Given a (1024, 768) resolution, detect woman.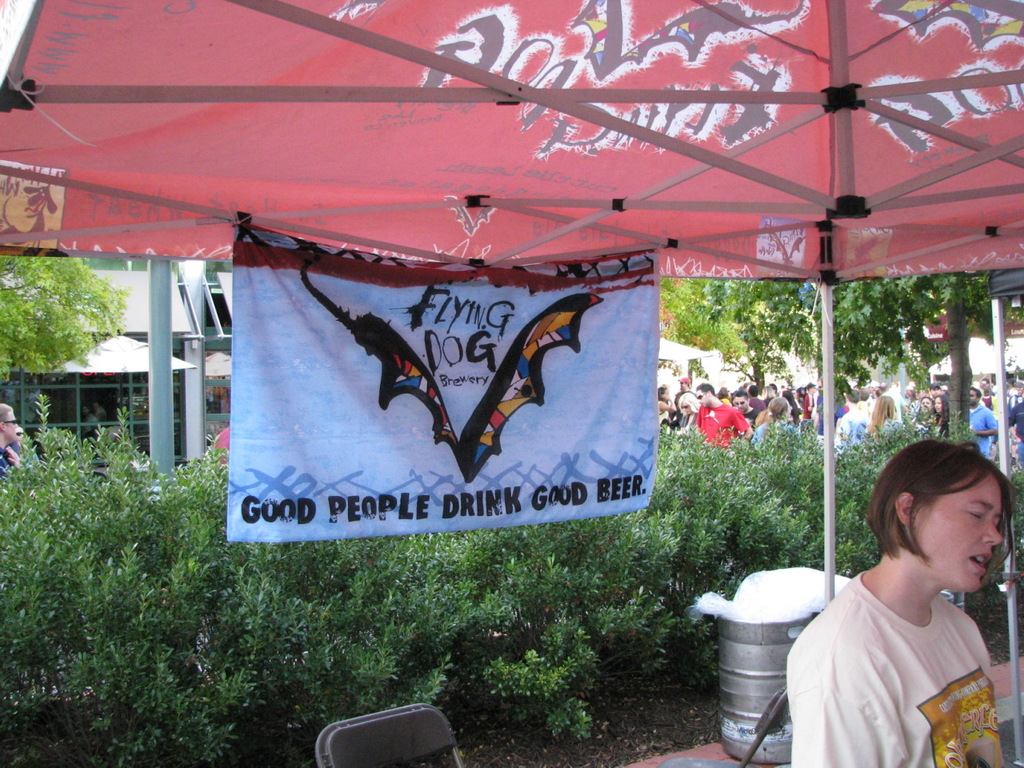
select_region(653, 384, 678, 432).
